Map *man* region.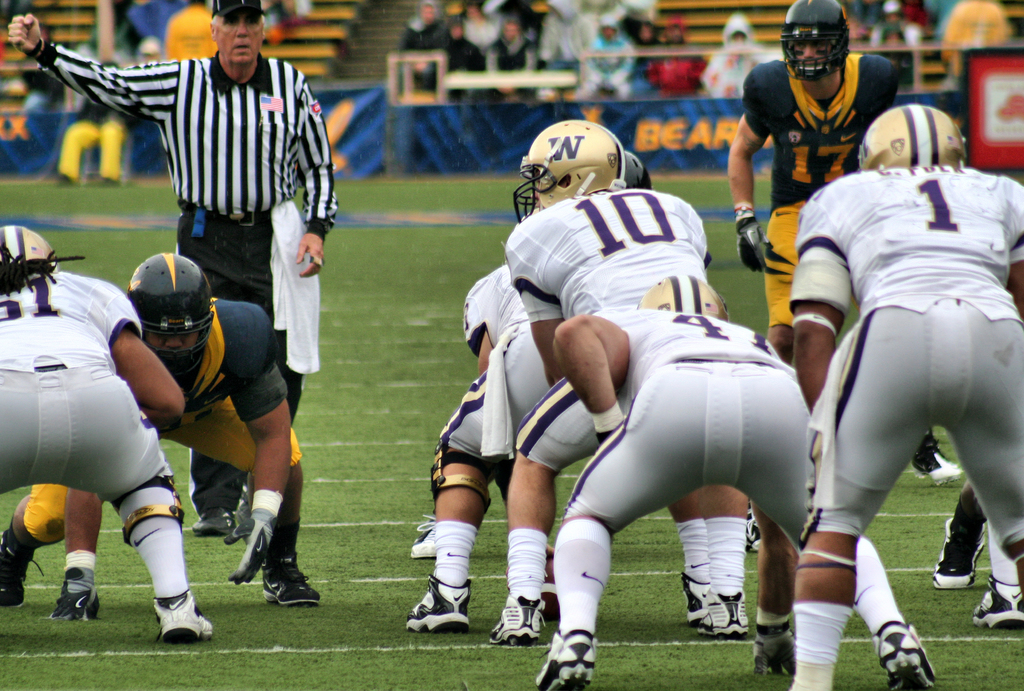
Mapped to (486,117,746,638).
